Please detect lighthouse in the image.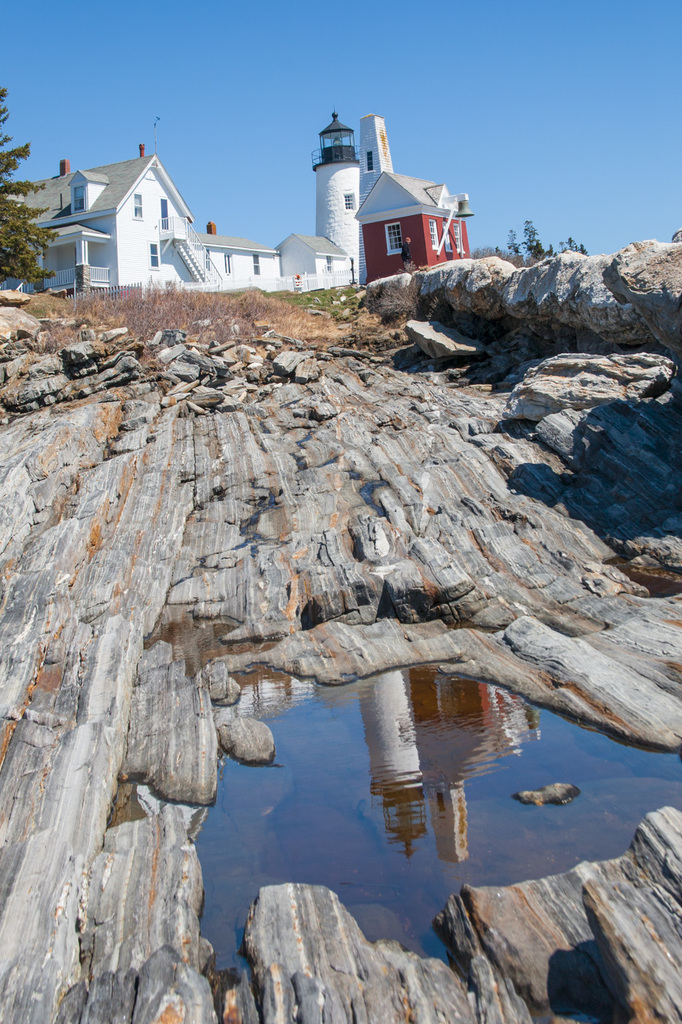
(x1=303, y1=95, x2=369, y2=278).
